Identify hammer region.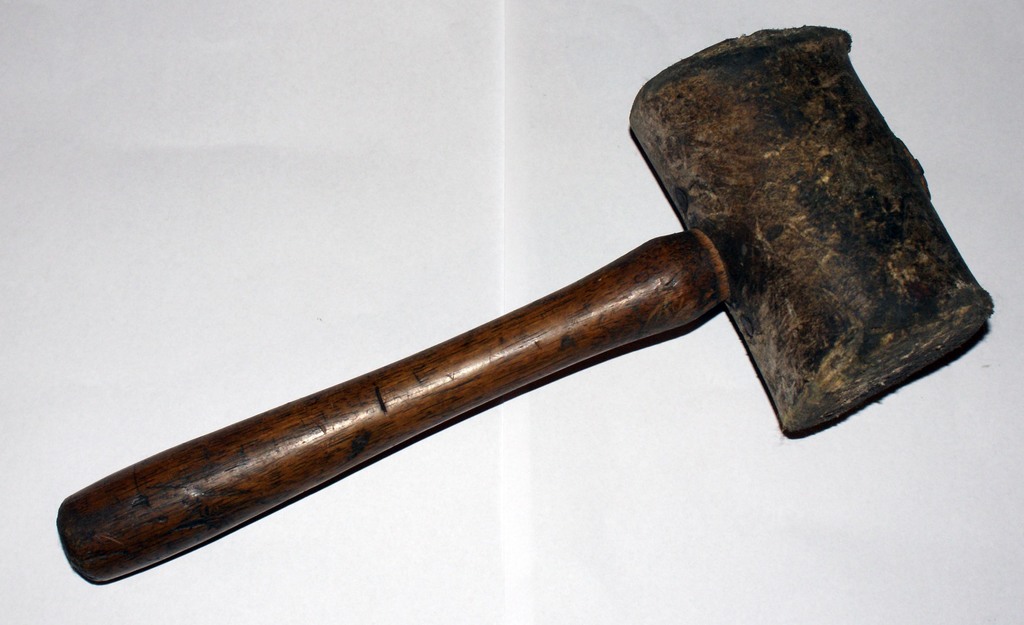
Region: 56, 18, 986, 587.
